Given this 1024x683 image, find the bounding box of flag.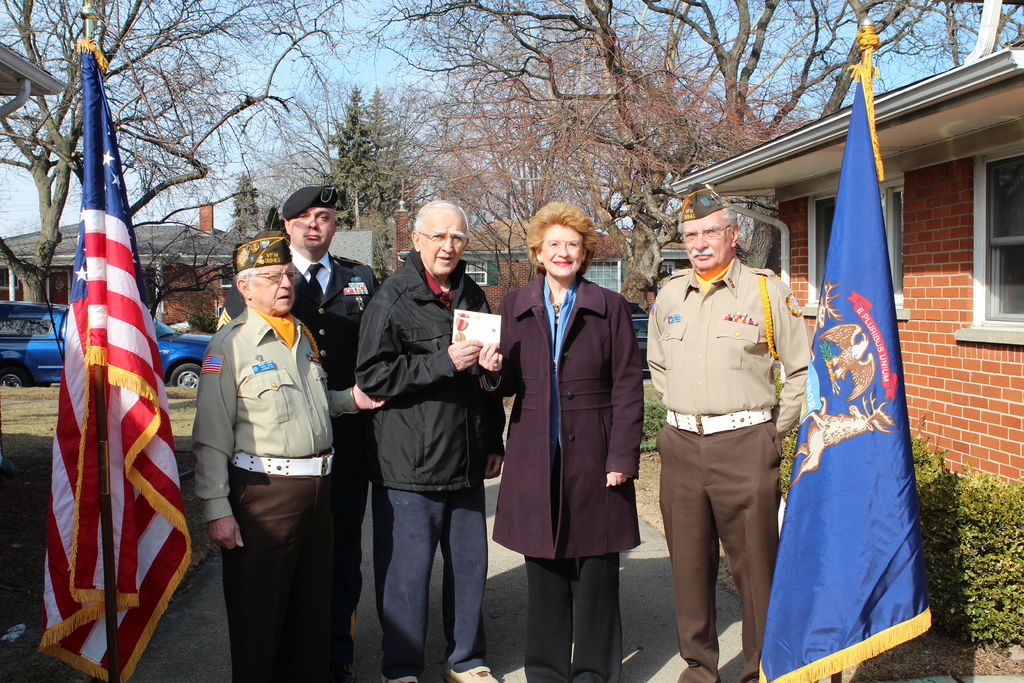
bbox(751, 40, 932, 682).
